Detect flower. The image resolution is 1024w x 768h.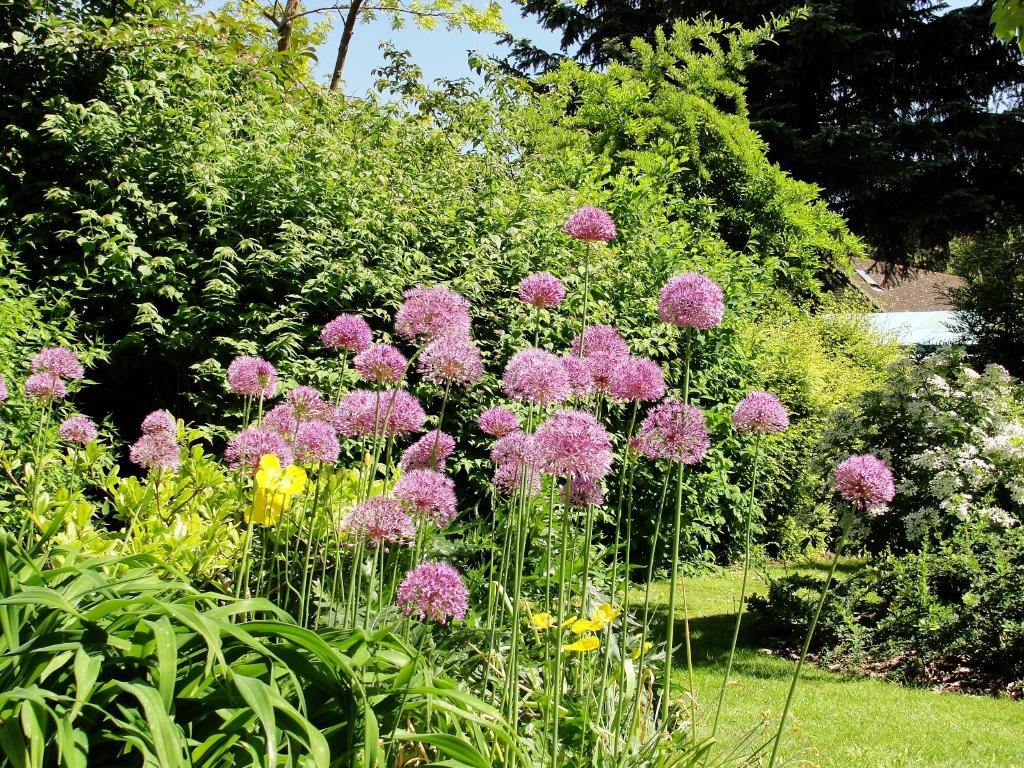
[222,355,278,393].
